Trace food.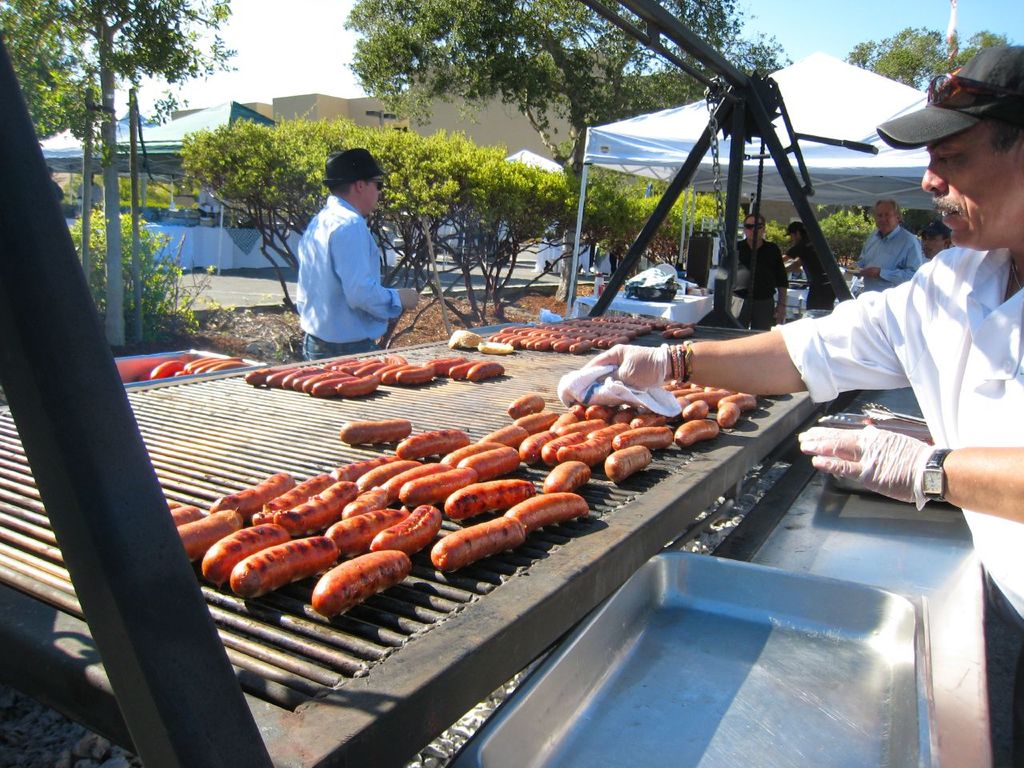
Traced to bbox(542, 462, 590, 494).
